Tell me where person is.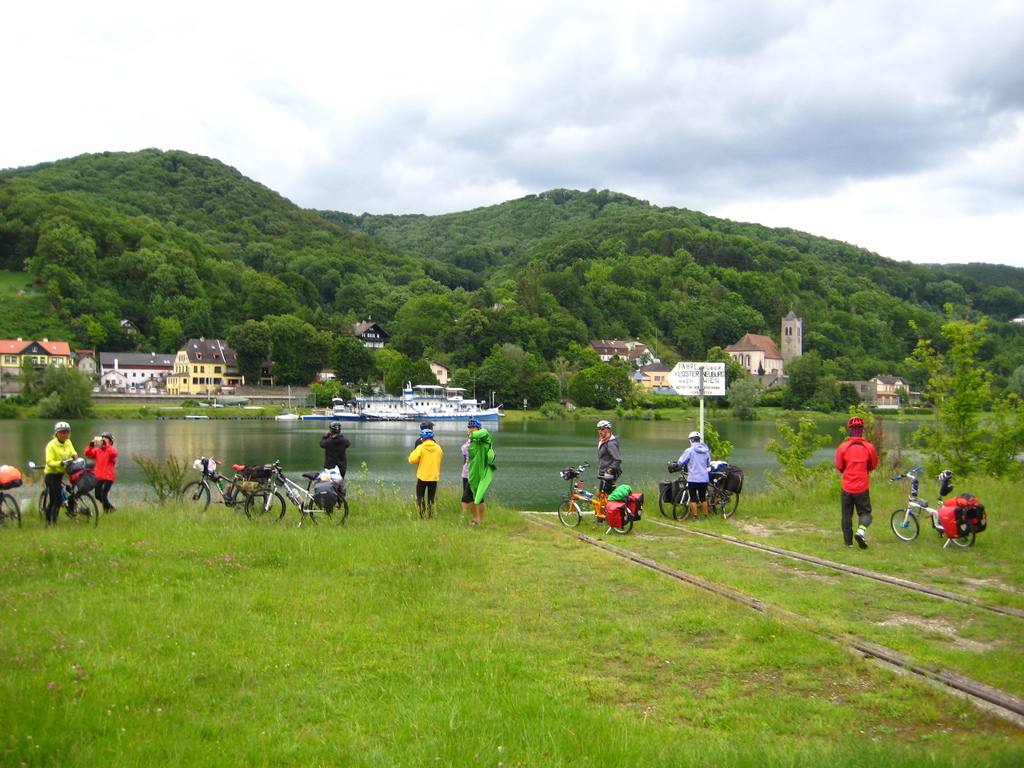
person is at {"left": 72, "top": 429, "right": 115, "bottom": 520}.
